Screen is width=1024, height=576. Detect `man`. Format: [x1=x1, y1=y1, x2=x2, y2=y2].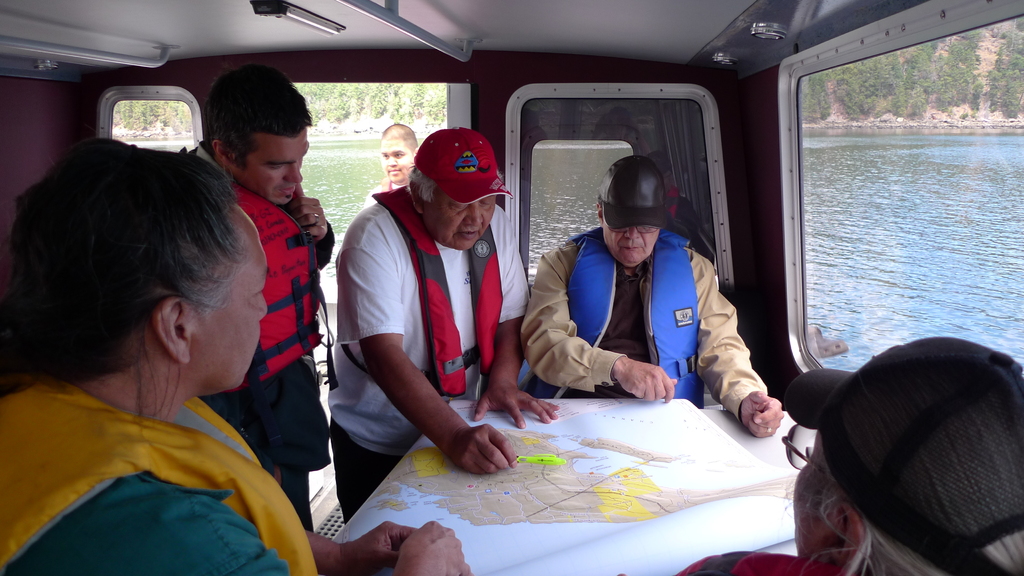
[x1=355, y1=120, x2=420, y2=209].
